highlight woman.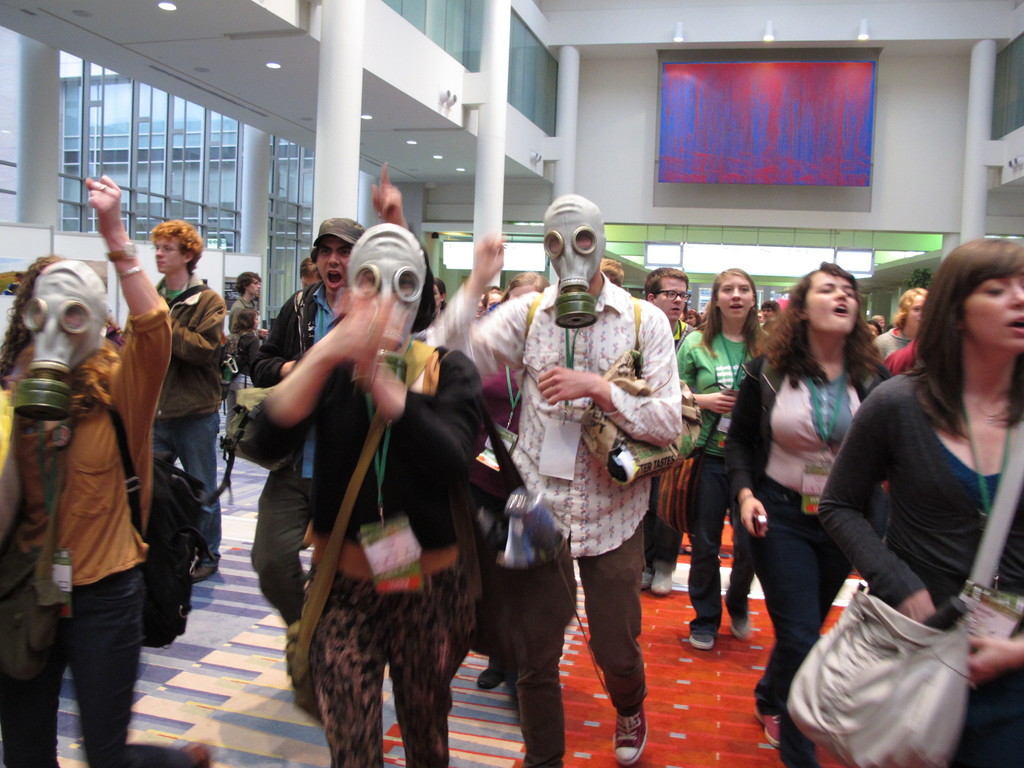
Highlighted region: 863/320/883/339.
